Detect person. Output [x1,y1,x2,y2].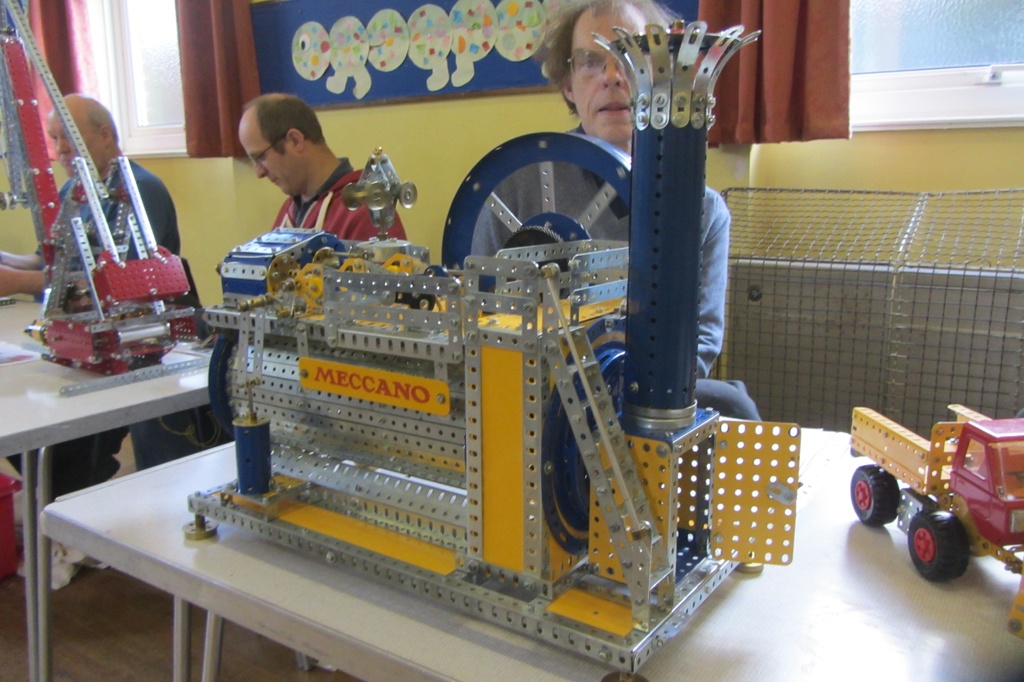
[0,94,181,592].
